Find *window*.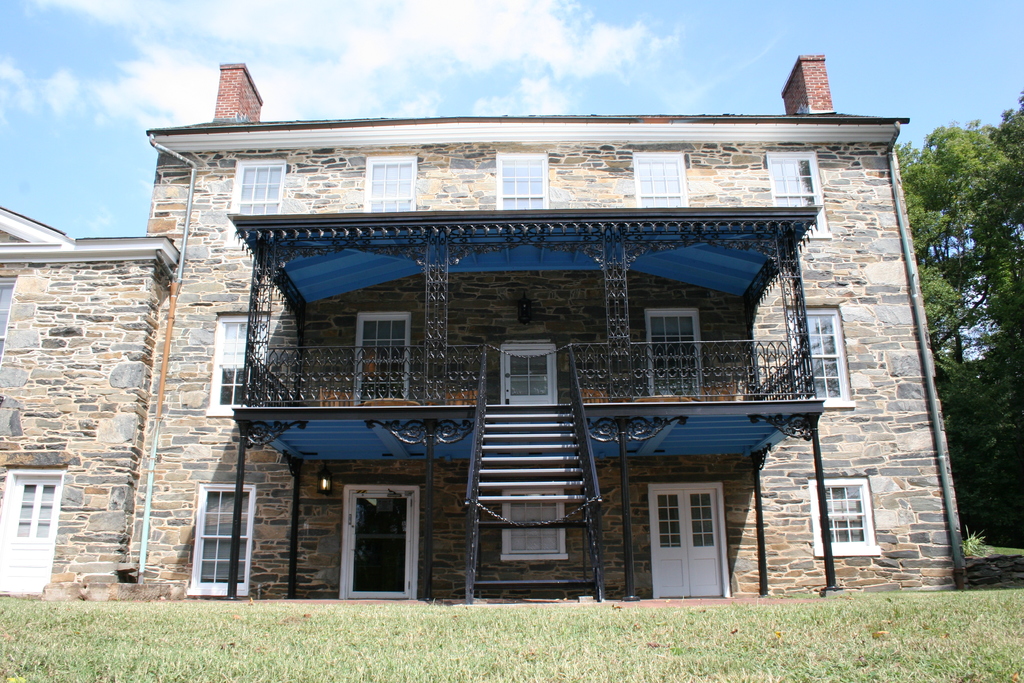
box=[826, 470, 892, 561].
